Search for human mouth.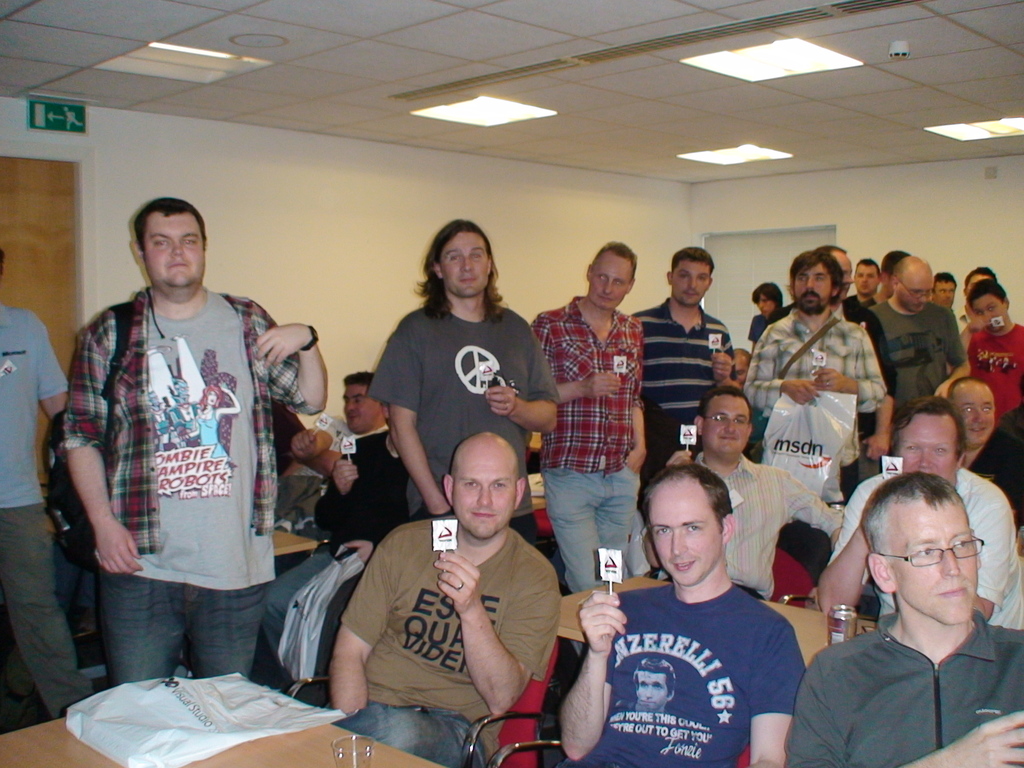
Found at [x1=914, y1=302, x2=924, y2=308].
